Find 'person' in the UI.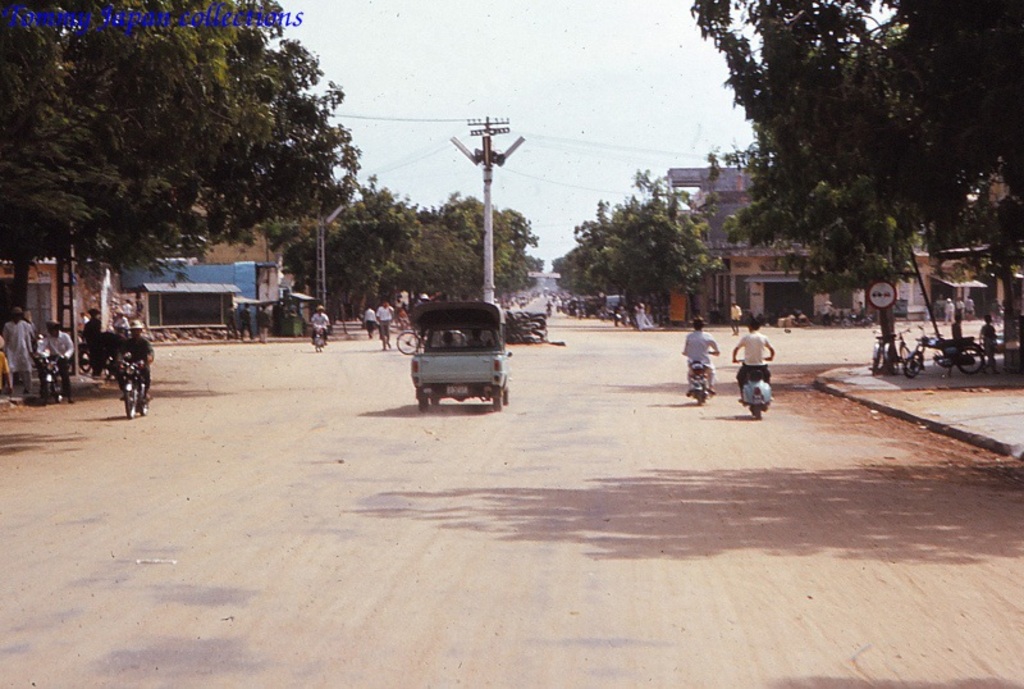
UI element at bbox=[974, 309, 1001, 379].
